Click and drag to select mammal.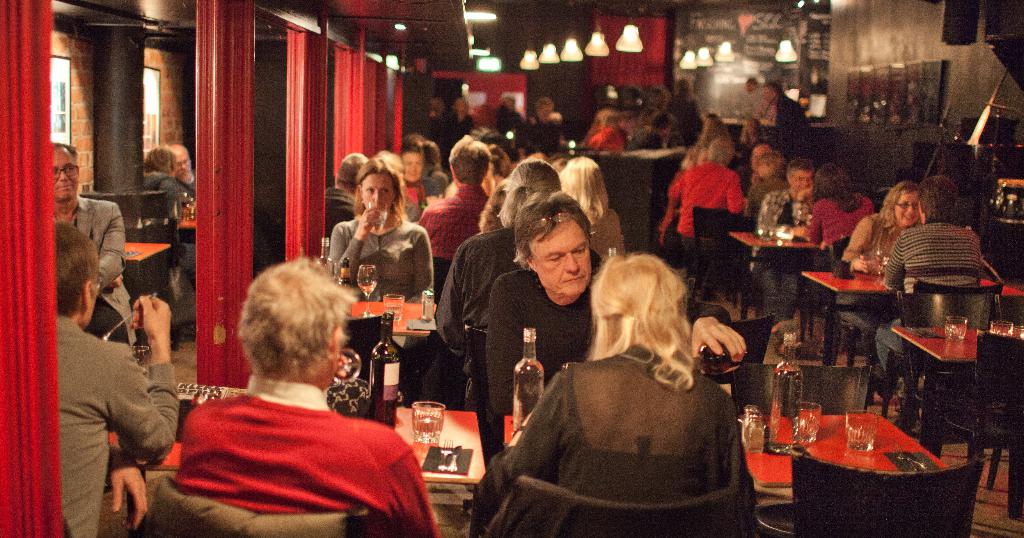
Selection: [429, 94, 442, 125].
